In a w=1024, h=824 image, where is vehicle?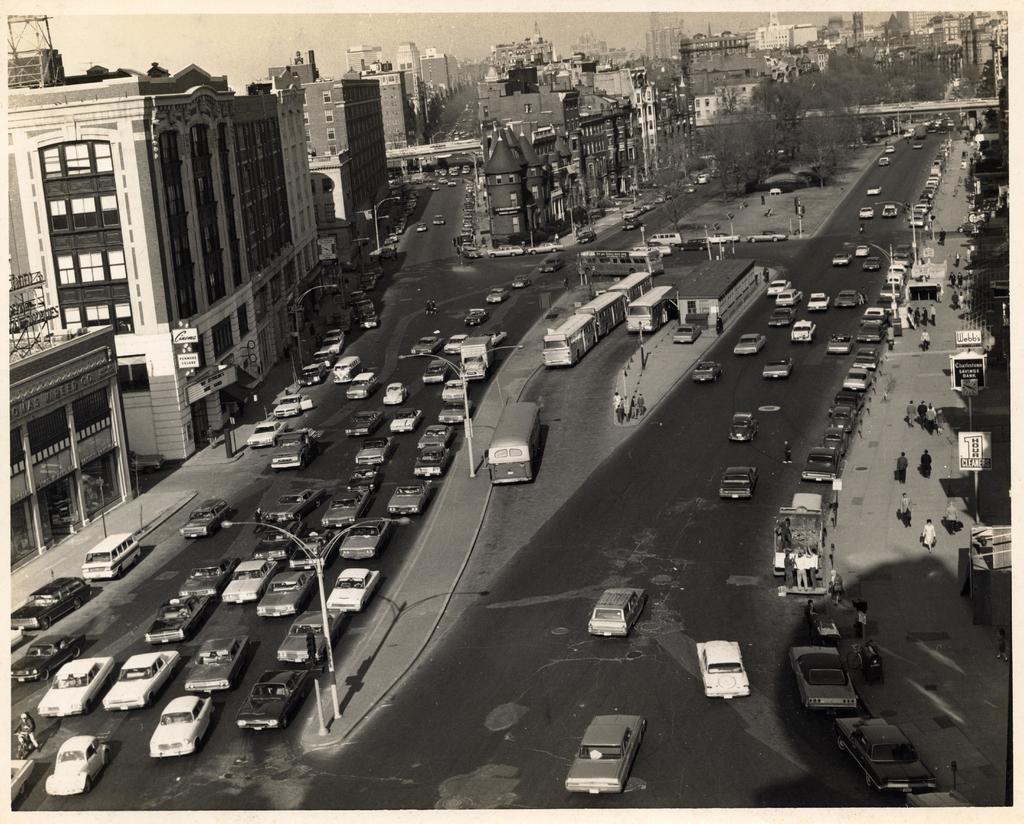
Rect(576, 246, 660, 271).
